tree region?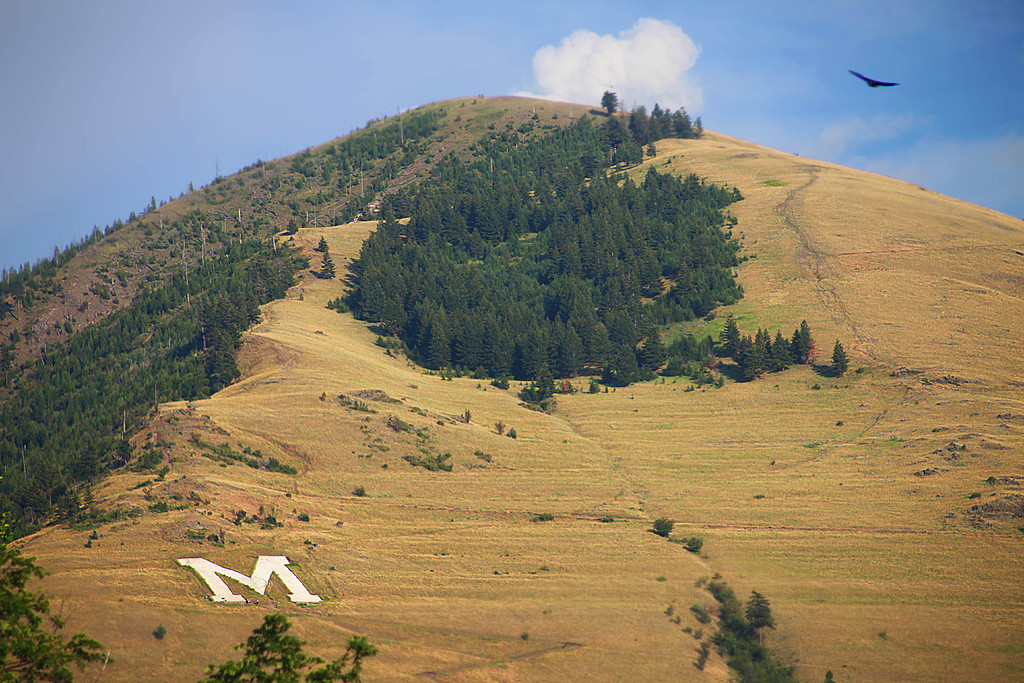
pyautogui.locateOnScreen(189, 183, 200, 193)
